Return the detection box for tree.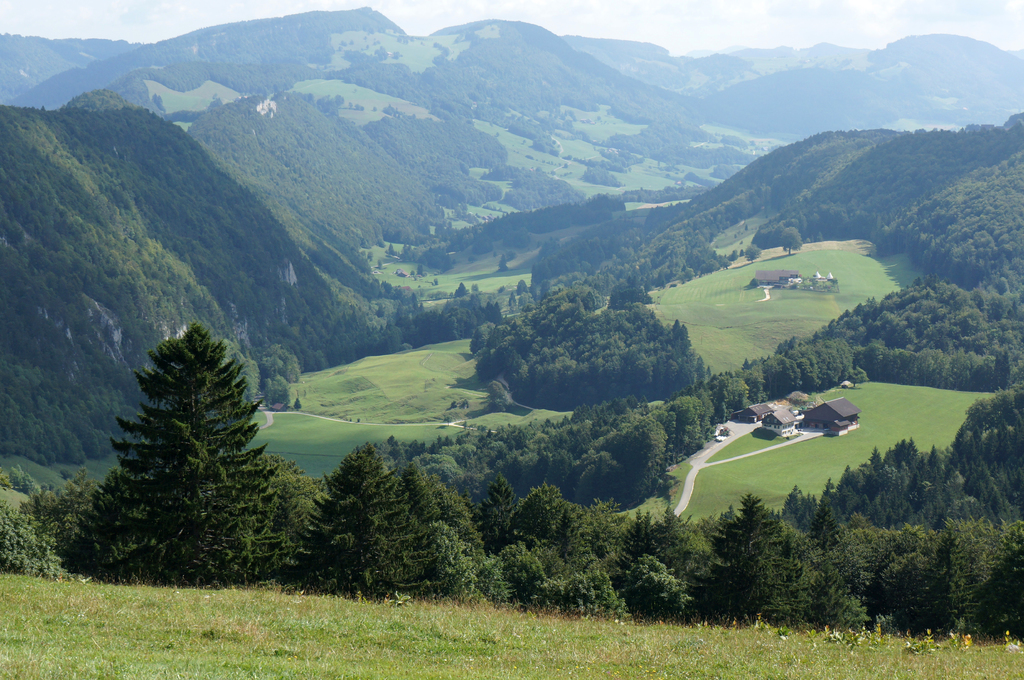
(x1=63, y1=296, x2=277, y2=584).
